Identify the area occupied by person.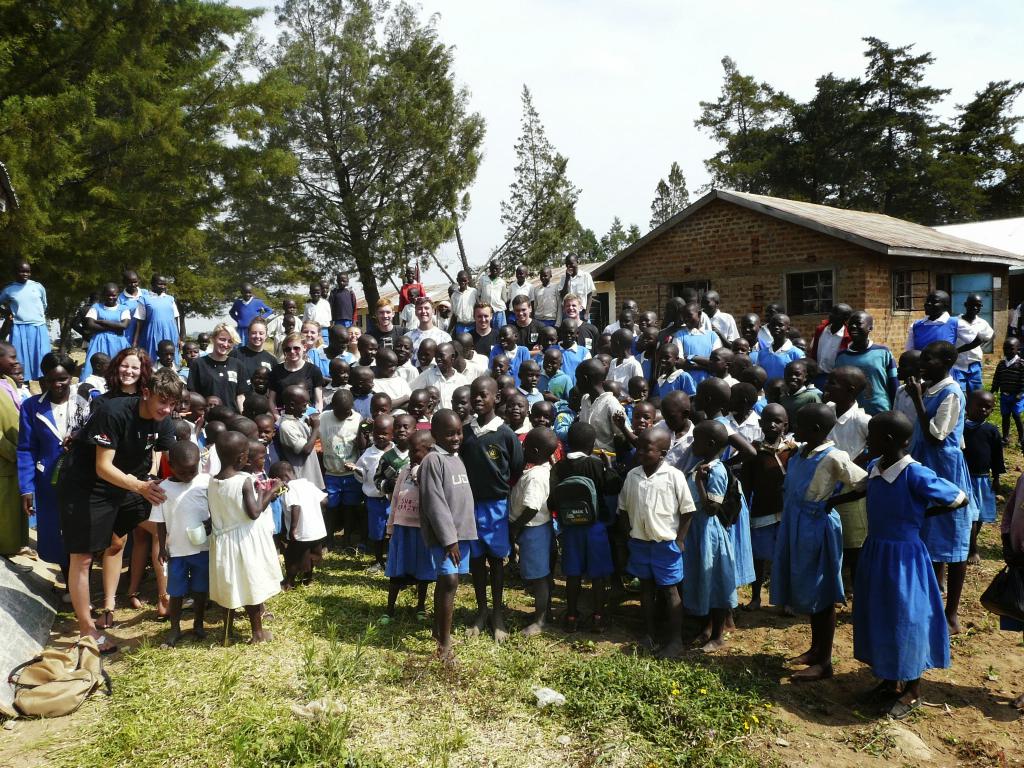
Area: box=[263, 299, 307, 333].
